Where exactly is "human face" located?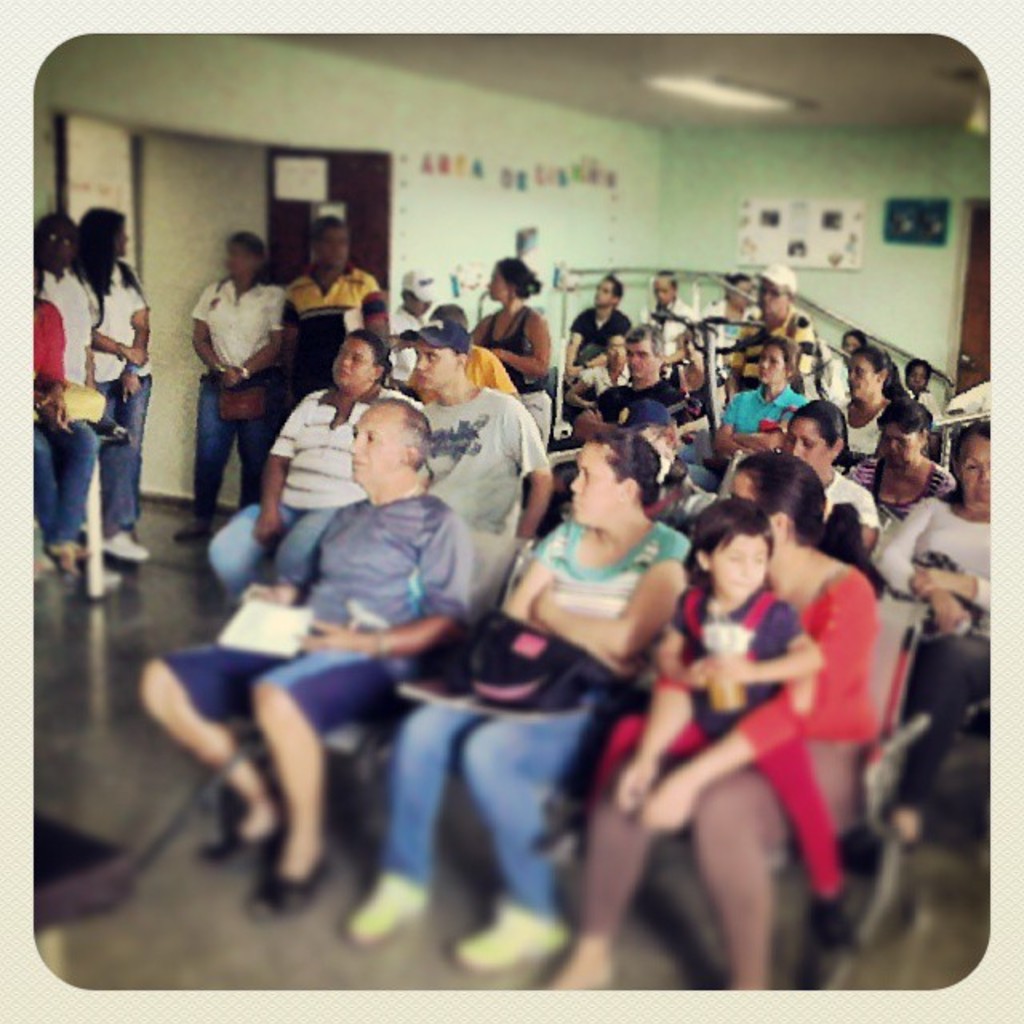
Its bounding box is detection(837, 331, 858, 350).
